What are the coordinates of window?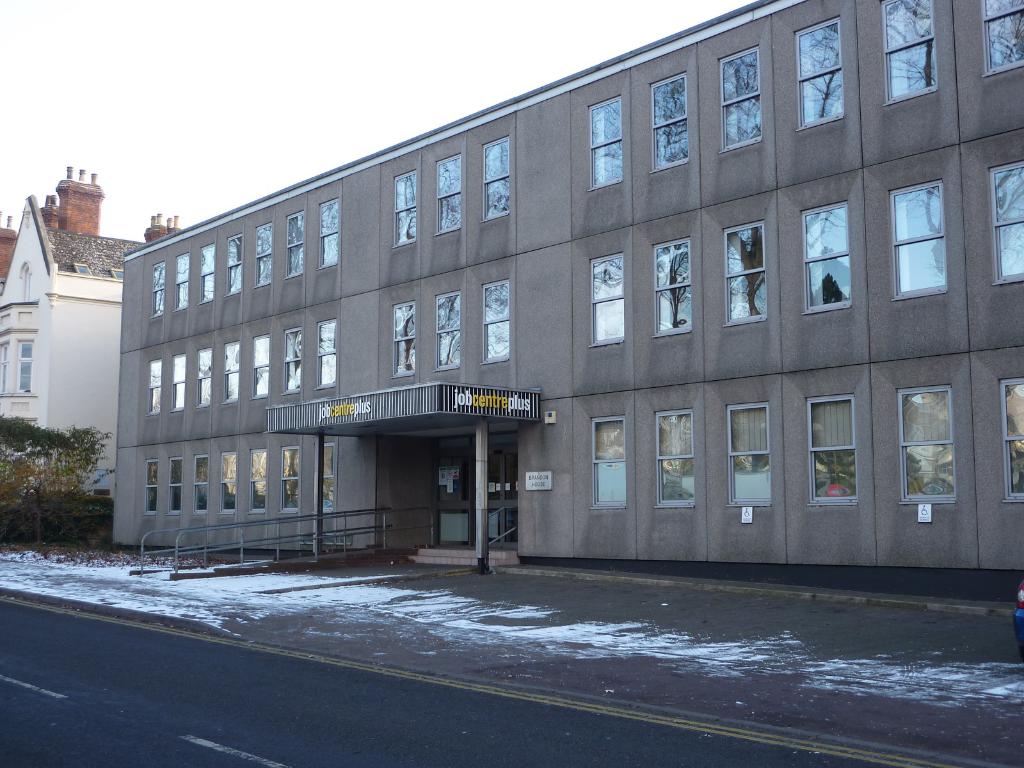
392:168:417:250.
